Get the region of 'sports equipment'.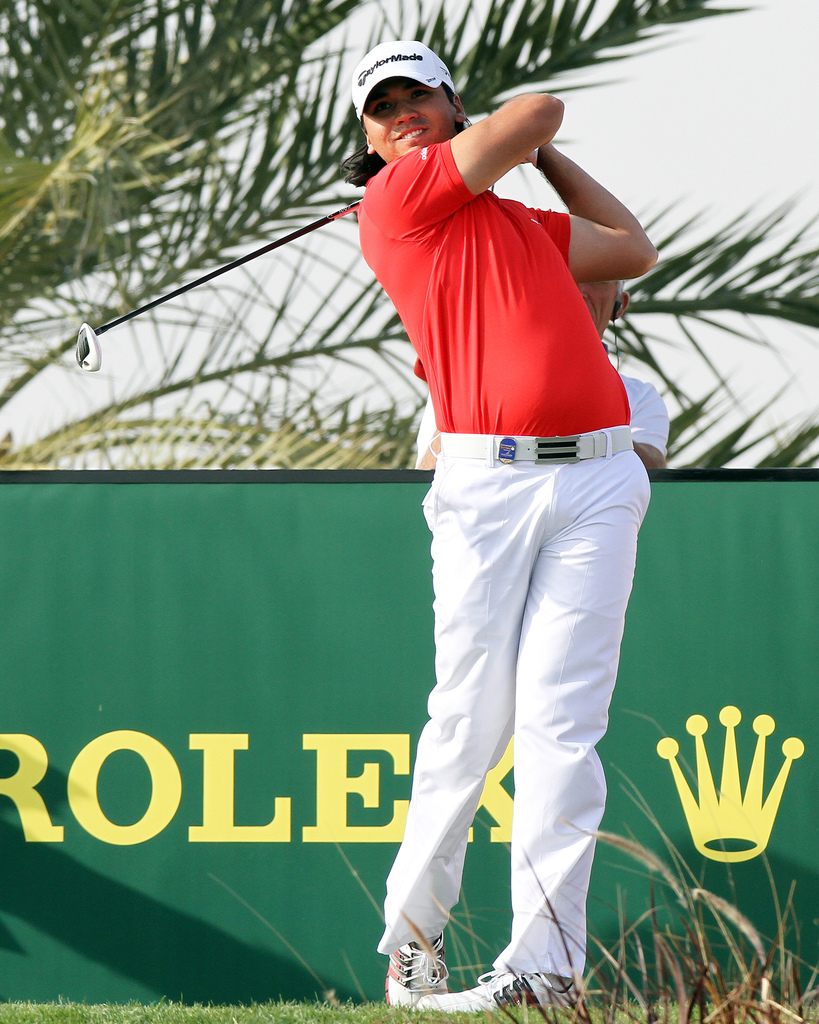
<region>421, 960, 574, 1014</region>.
